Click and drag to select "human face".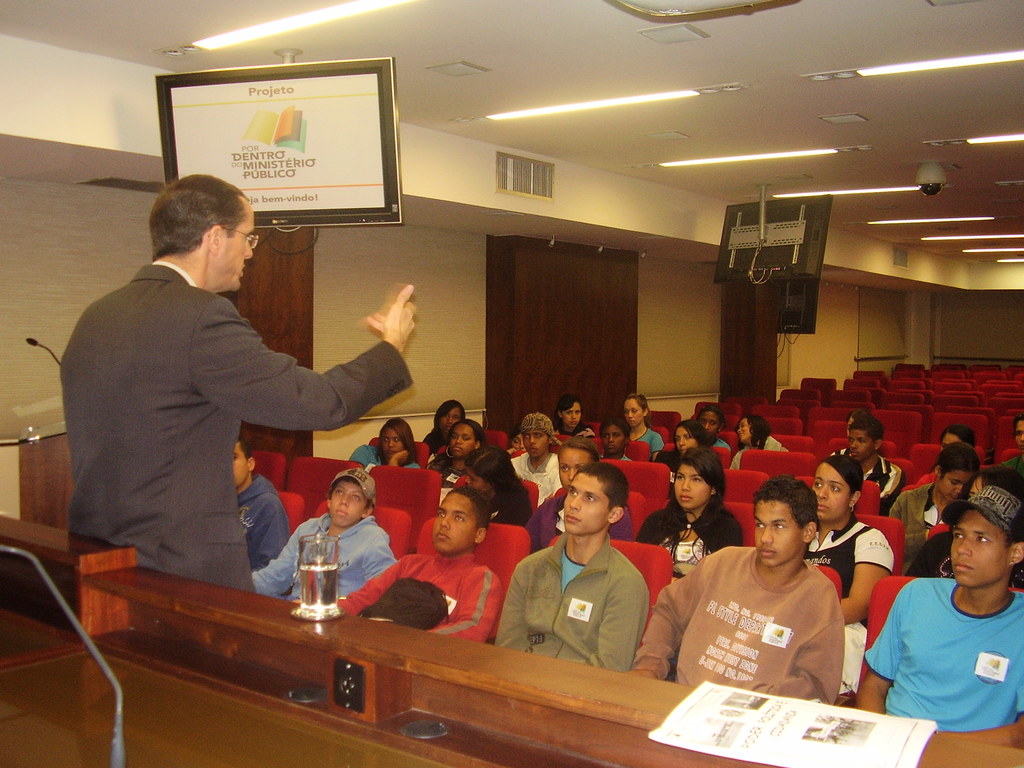
Selection: bbox(465, 469, 486, 492).
